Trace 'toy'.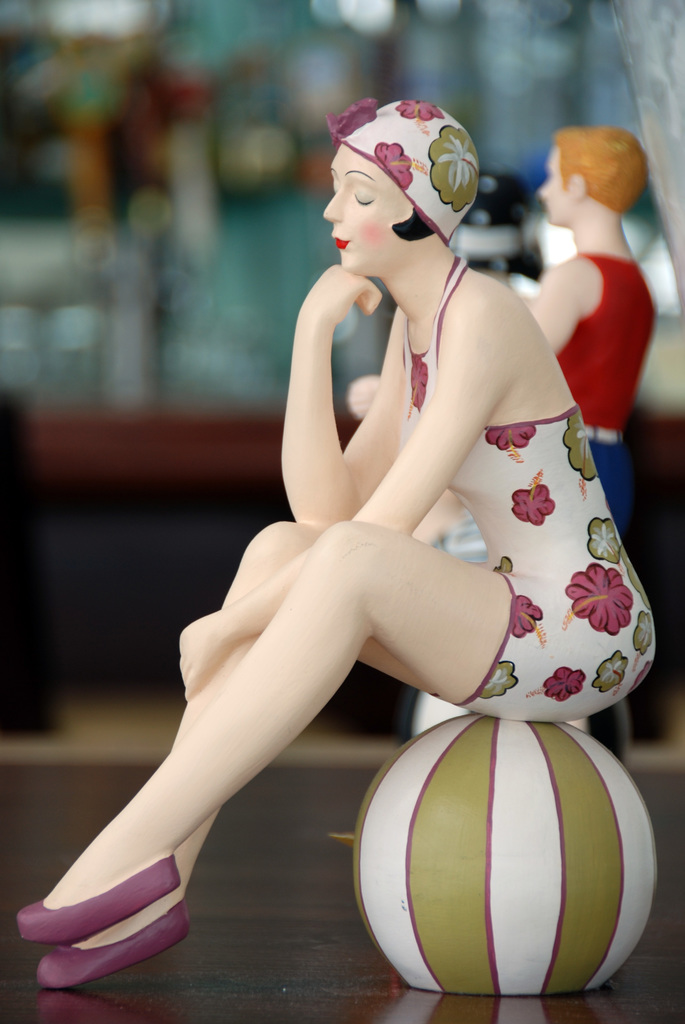
Traced to [345,717,674,1000].
